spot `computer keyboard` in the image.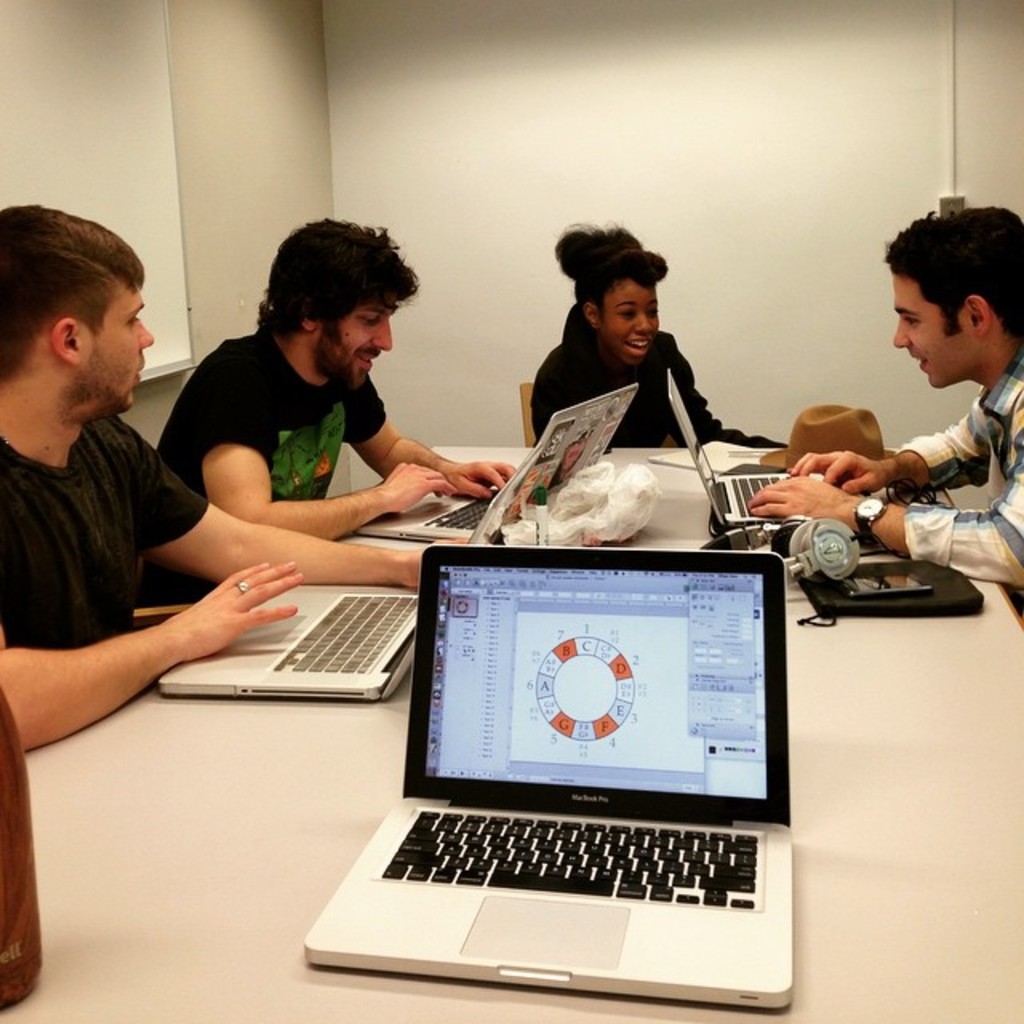
`computer keyboard` found at crop(418, 490, 488, 528).
